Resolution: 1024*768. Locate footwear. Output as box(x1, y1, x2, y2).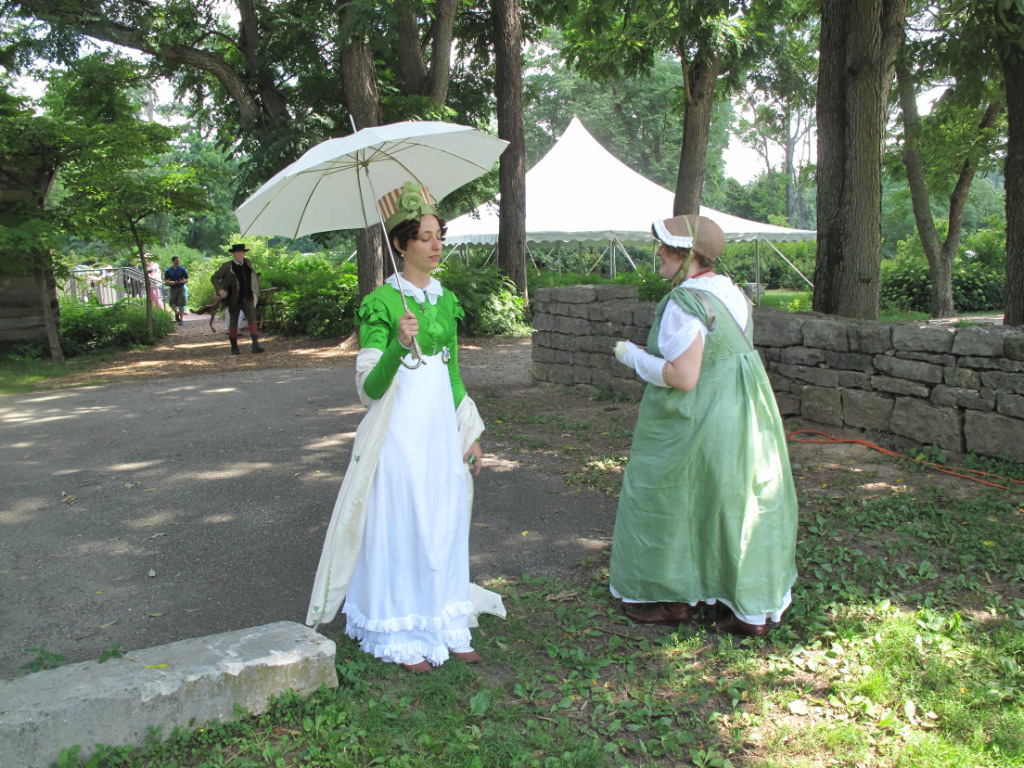
box(698, 616, 762, 645).
